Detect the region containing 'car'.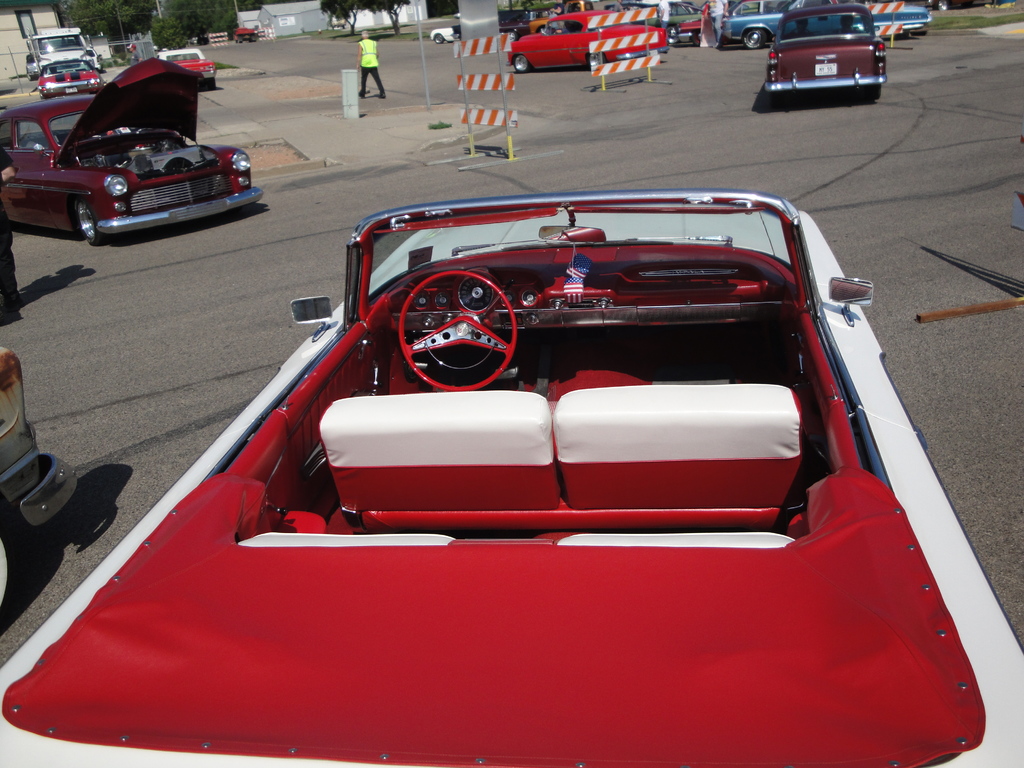
0:341:80:556.
